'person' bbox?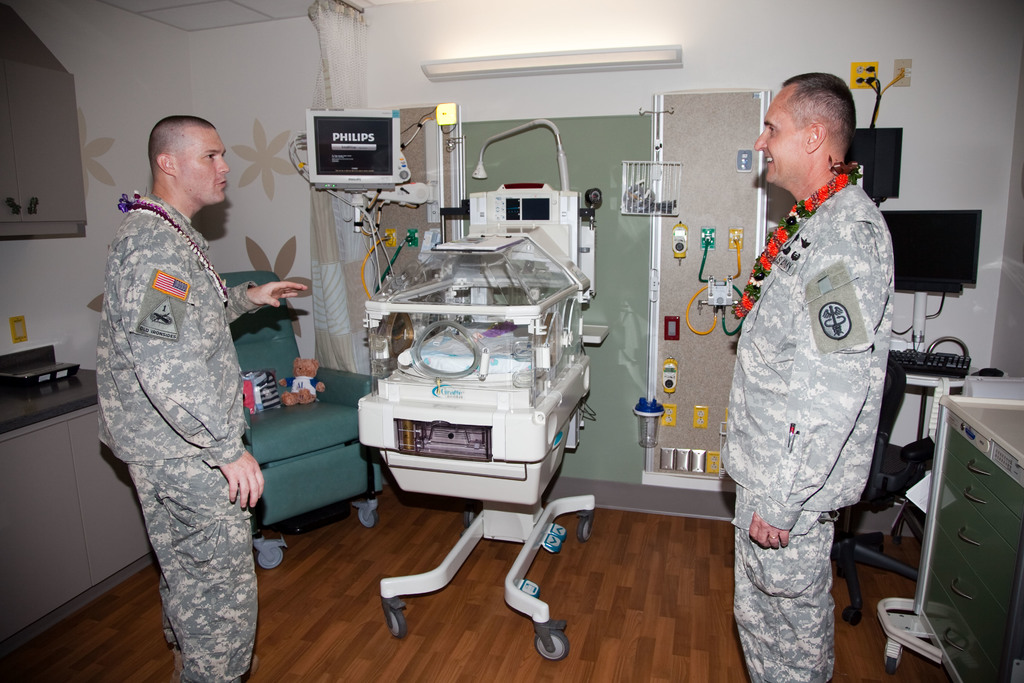
[84, 95, 271, 682]
